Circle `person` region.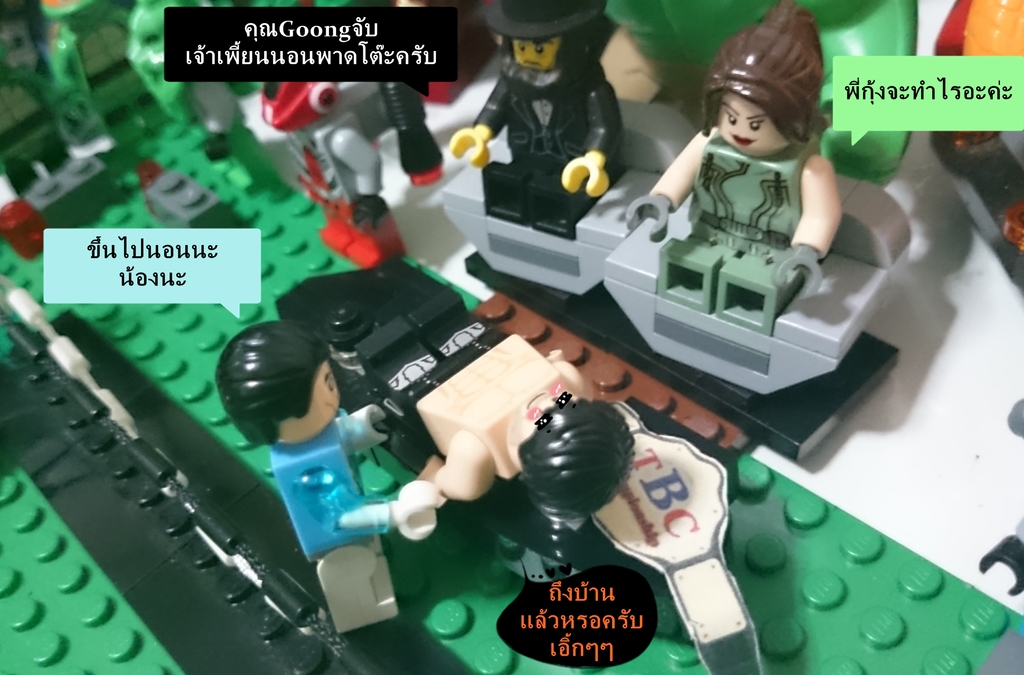
Region: x1=216, y1=321, x2=445, y2=632.
